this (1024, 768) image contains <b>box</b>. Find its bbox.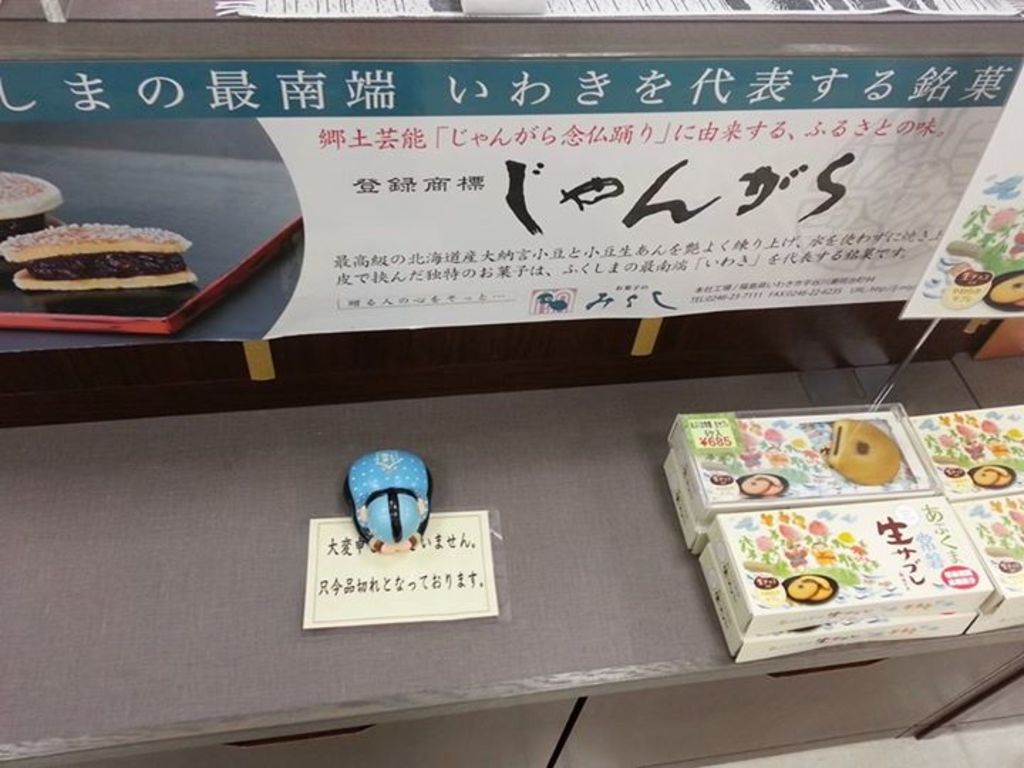
bbox(959, 498, 1023, 629).
